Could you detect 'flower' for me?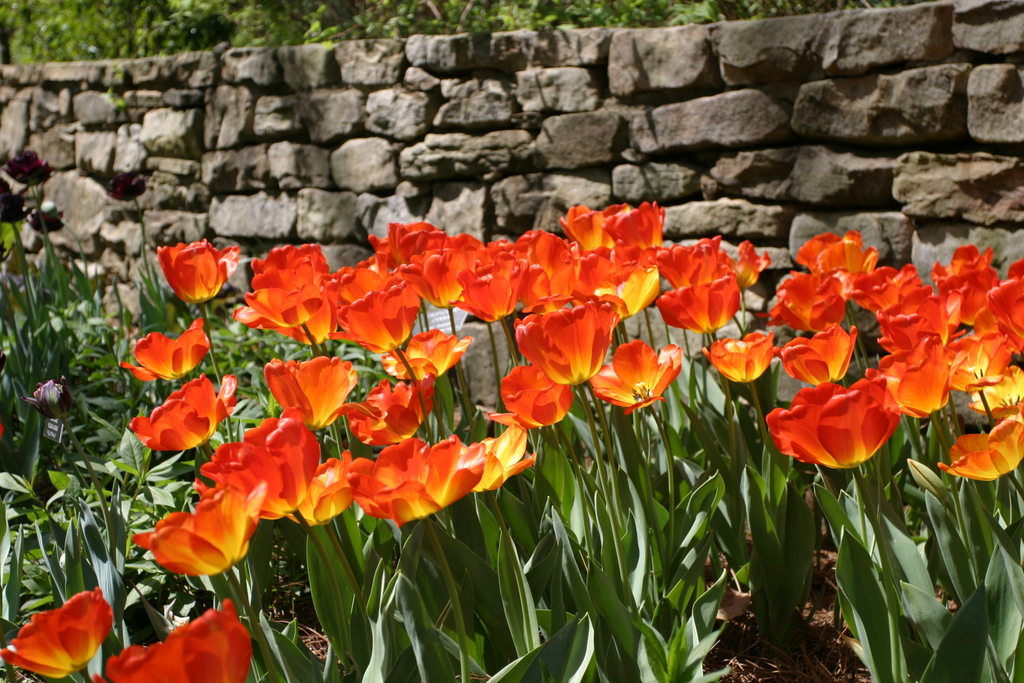
Detection result: (593, 333, 685, 412).
